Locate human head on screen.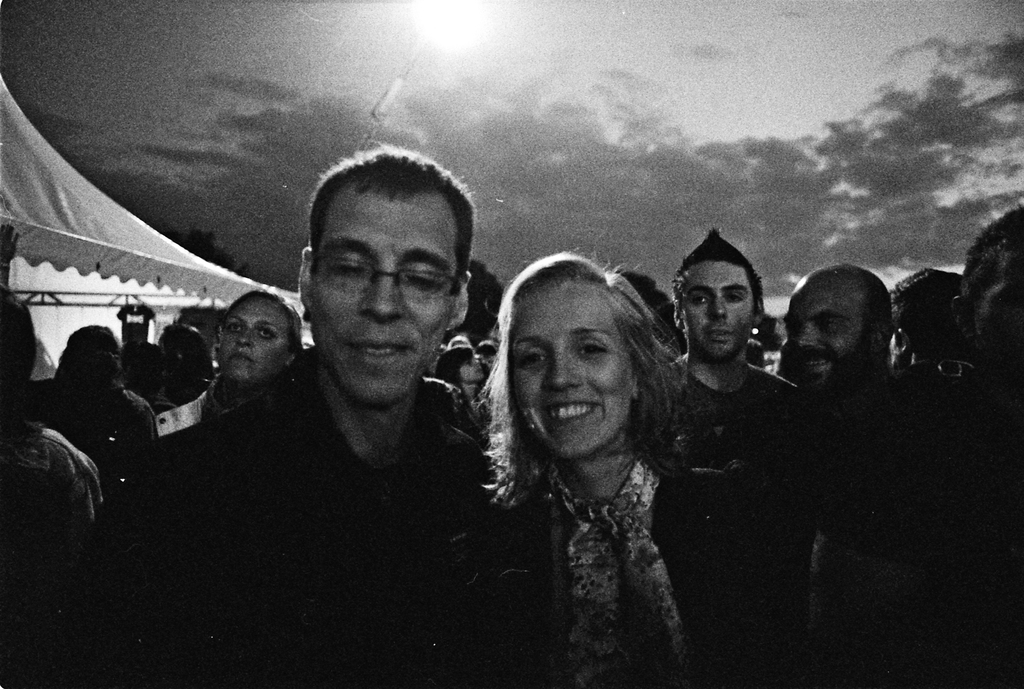
On screen at 956:207:1023:363.
